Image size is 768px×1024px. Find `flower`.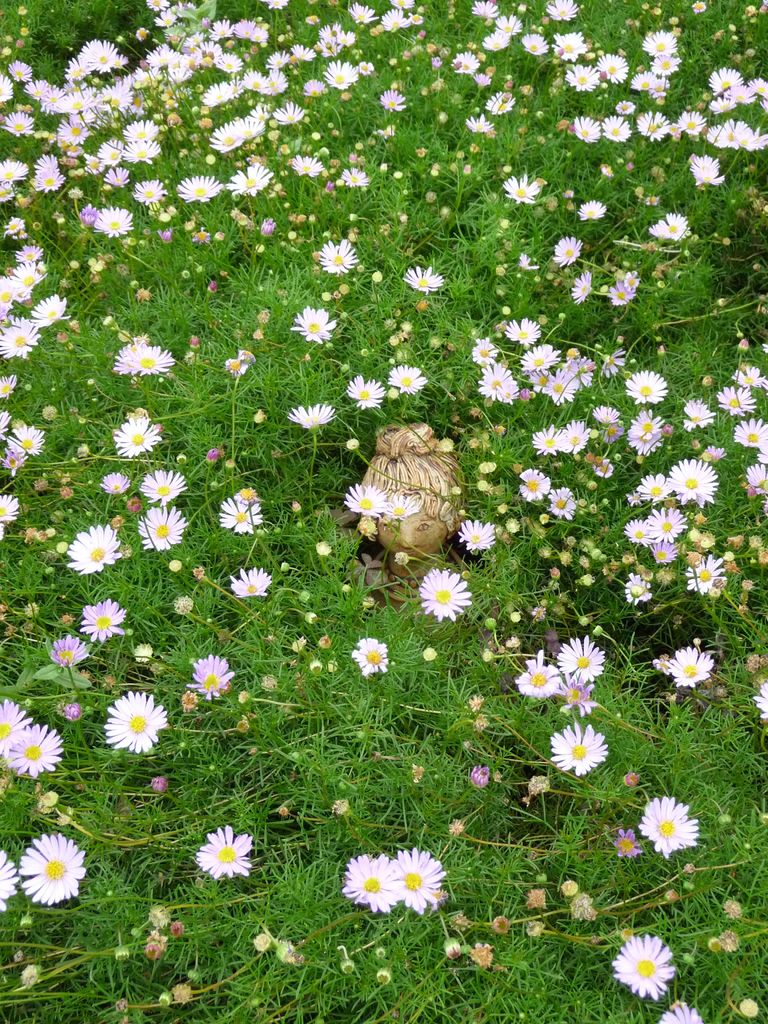
crop(384, 365, 424, 392).
